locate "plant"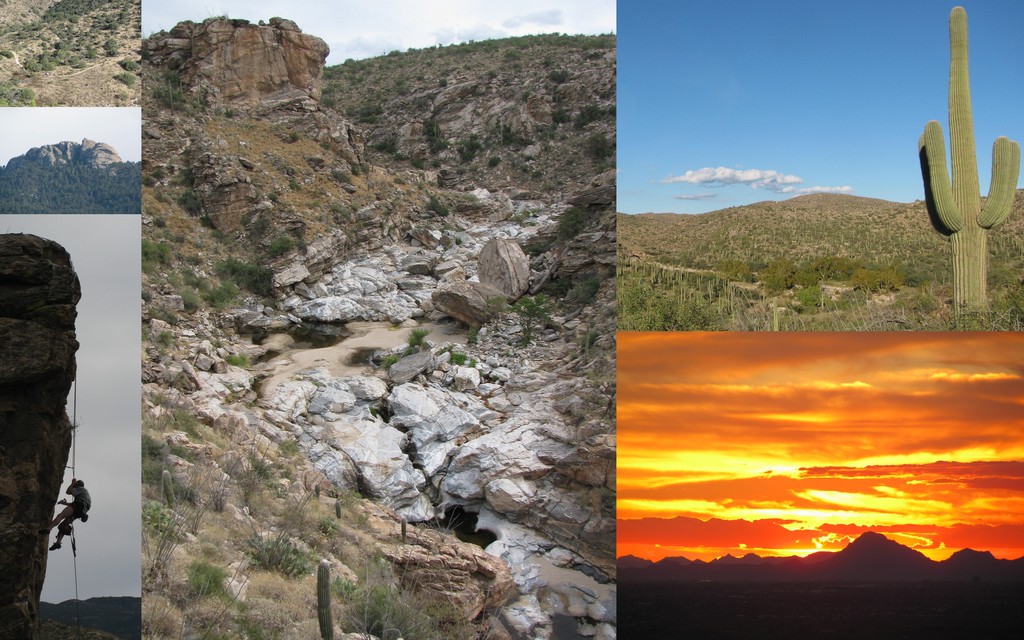
[918, 8, 1012, 317]
